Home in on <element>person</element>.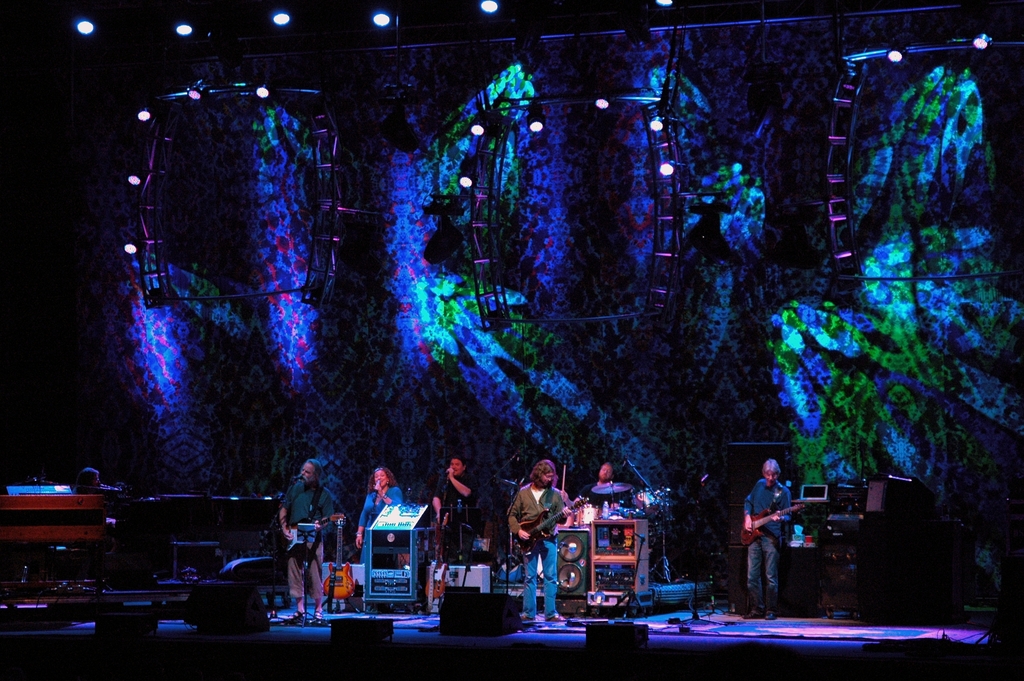
Homed in at pyautogui.locateOnScreen(280, 459, 335, 622).
